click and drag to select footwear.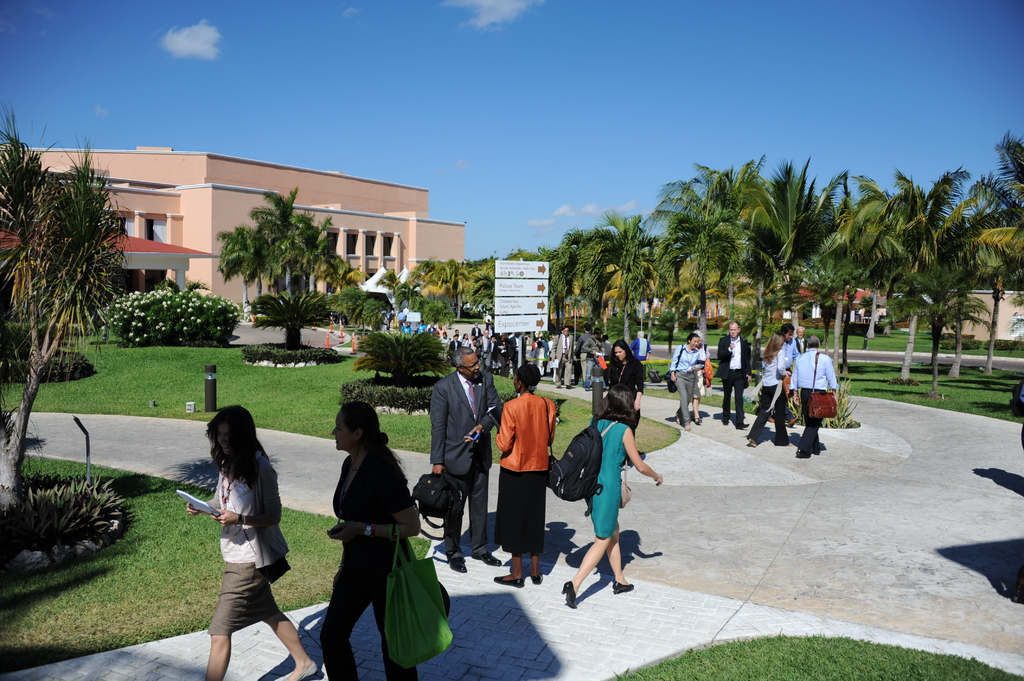
Selection: select_region(446, 555, 465, 573).
